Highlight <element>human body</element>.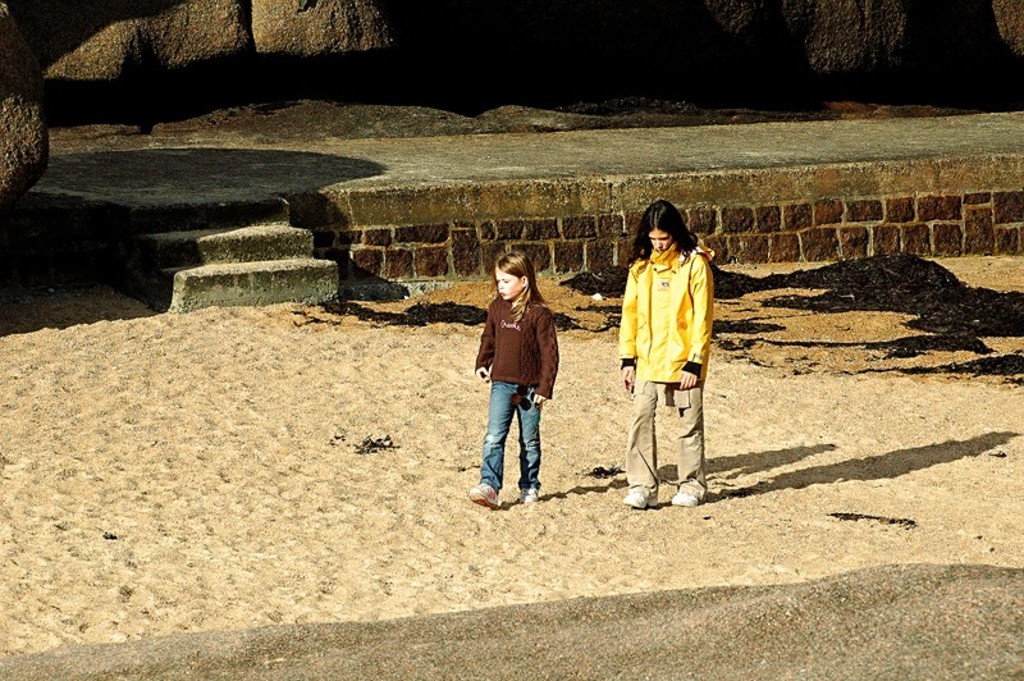
Highlighted region: bbox(617, 191, 723, 507).
